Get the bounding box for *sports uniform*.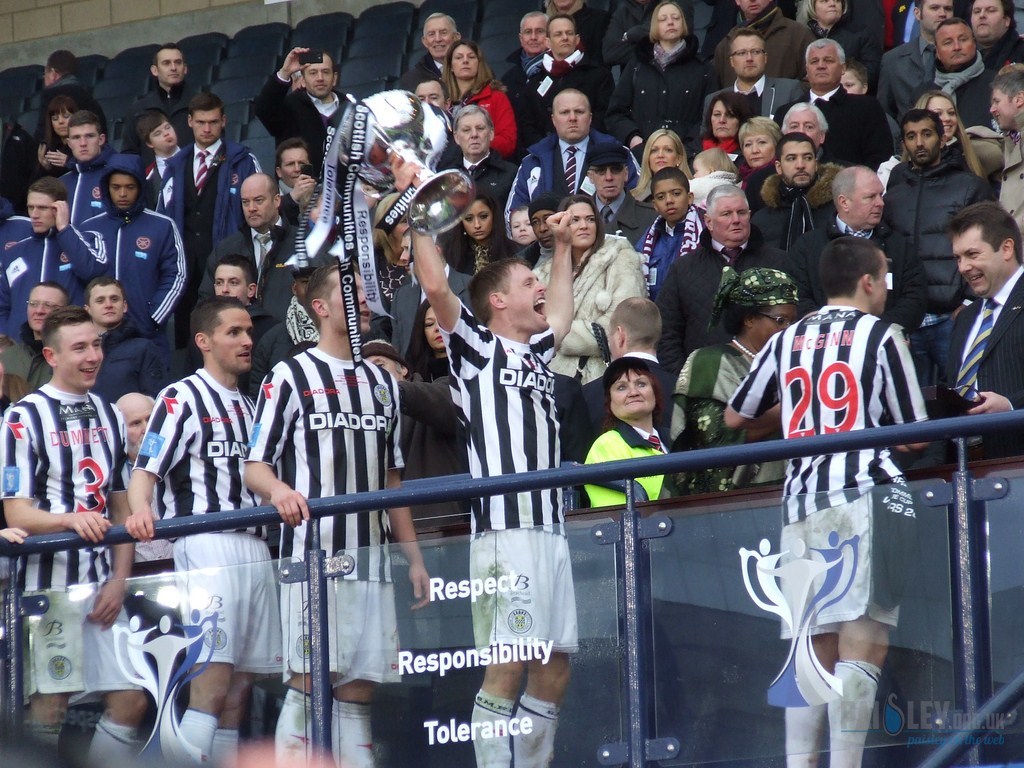
pyautogui.locateOnScreen(246, 338, 413, 684).
